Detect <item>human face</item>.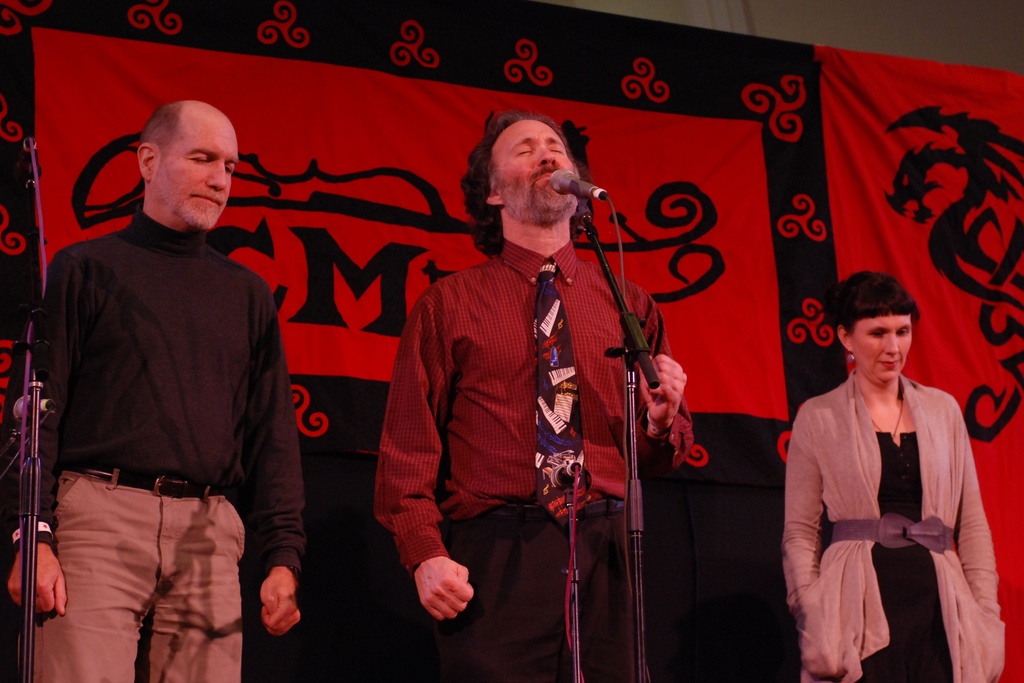
Detected at [x1=152, y1=108, x2=237, y2=231].
